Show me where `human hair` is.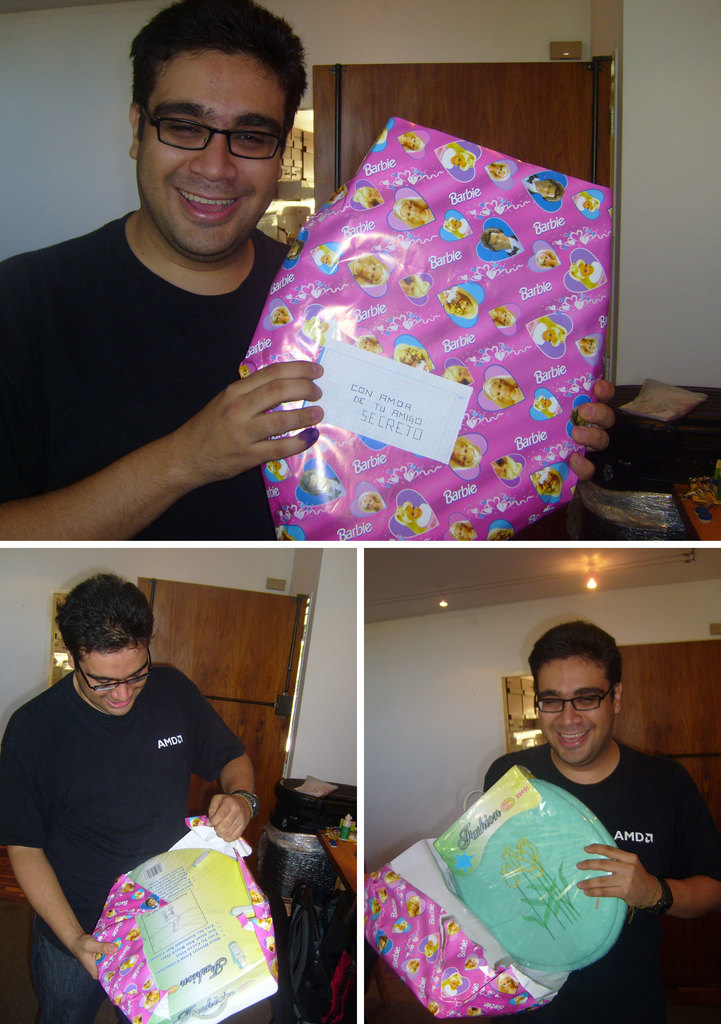
`human hair` is at <region>581, 191, 602, 216</region>.
